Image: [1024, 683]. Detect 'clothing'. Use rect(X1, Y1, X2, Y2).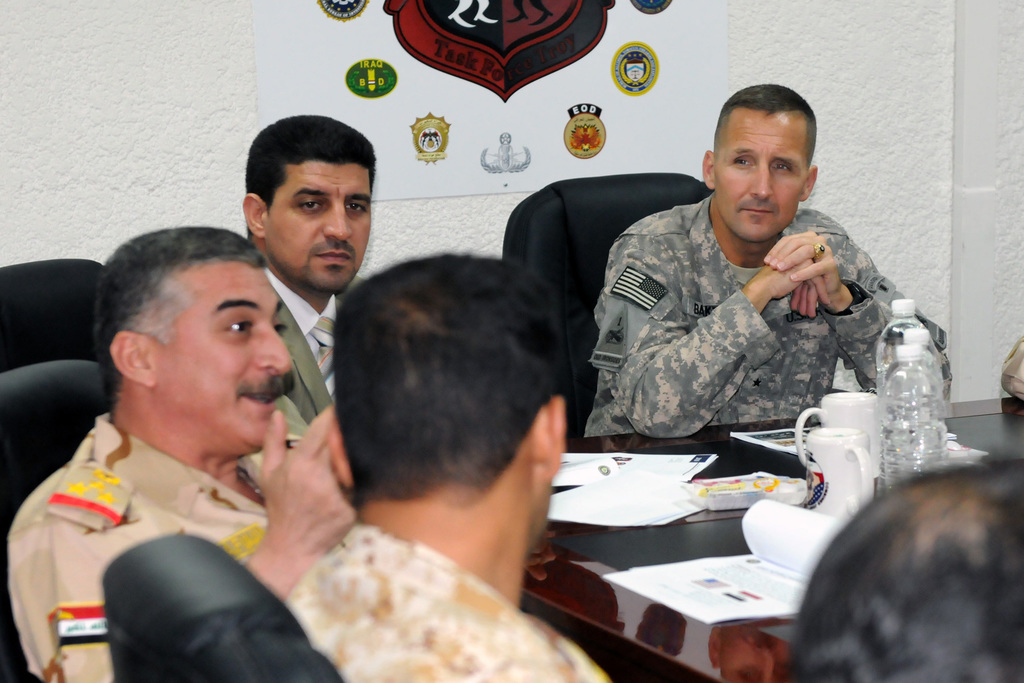
rect(575, 146, 932, 458).
